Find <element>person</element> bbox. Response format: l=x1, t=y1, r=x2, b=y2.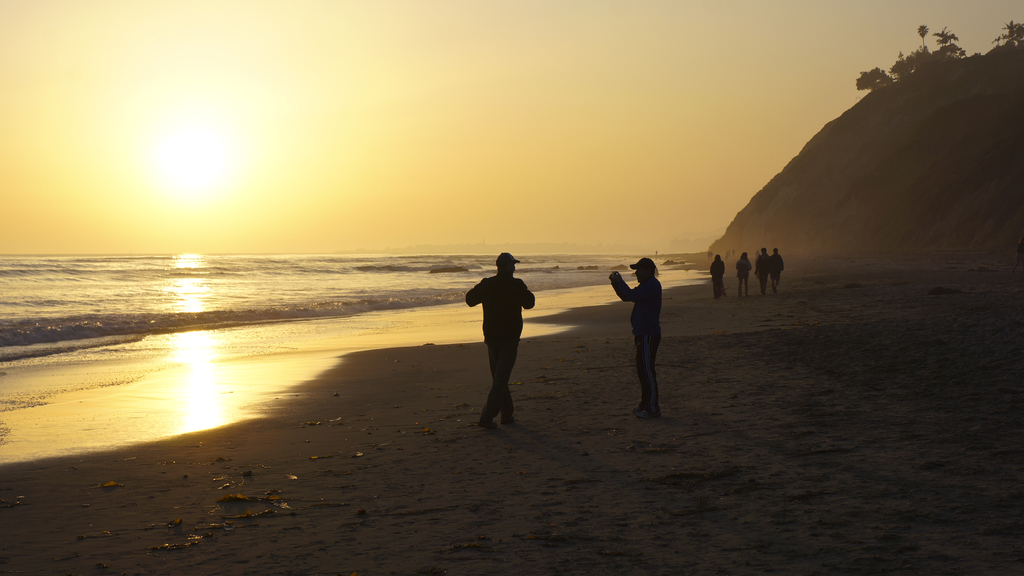
l=767, t=243, r=783, b=287.
